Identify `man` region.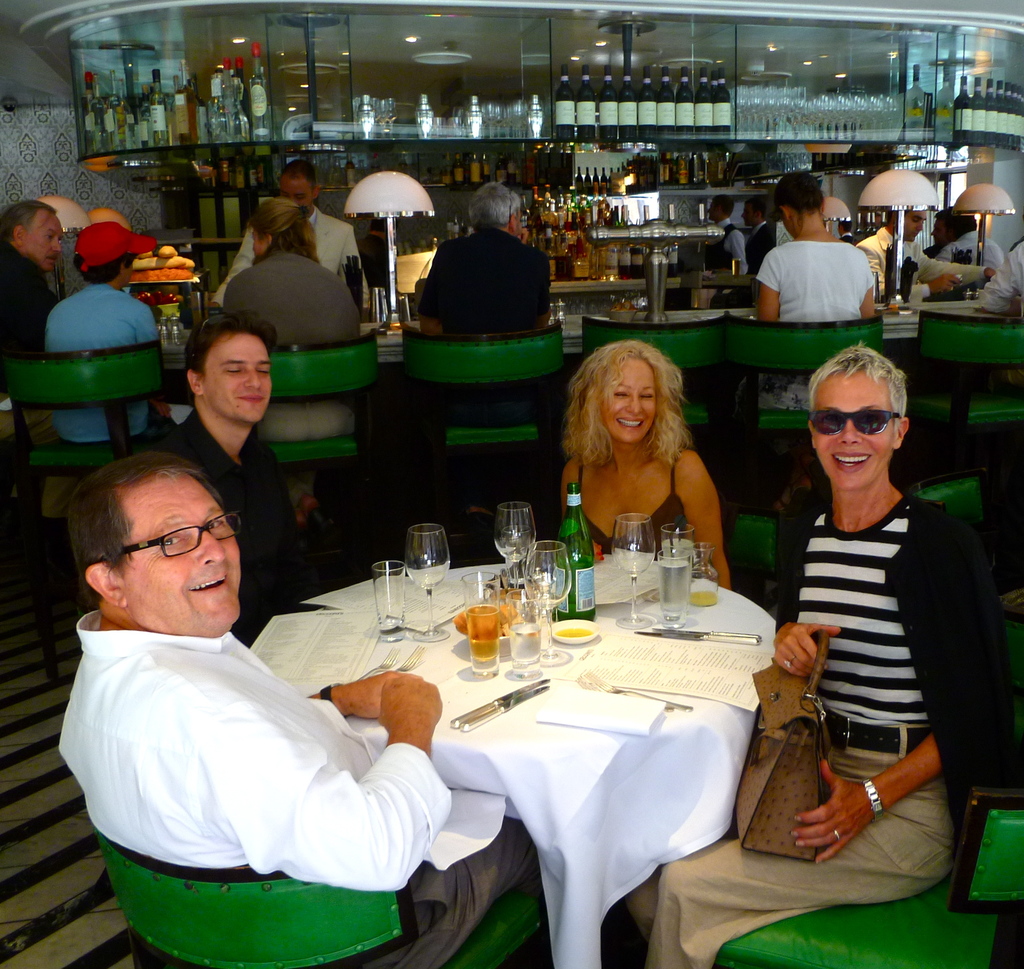
Region: pyautogui.locateOnScreen(740, 196, 778, 270).
